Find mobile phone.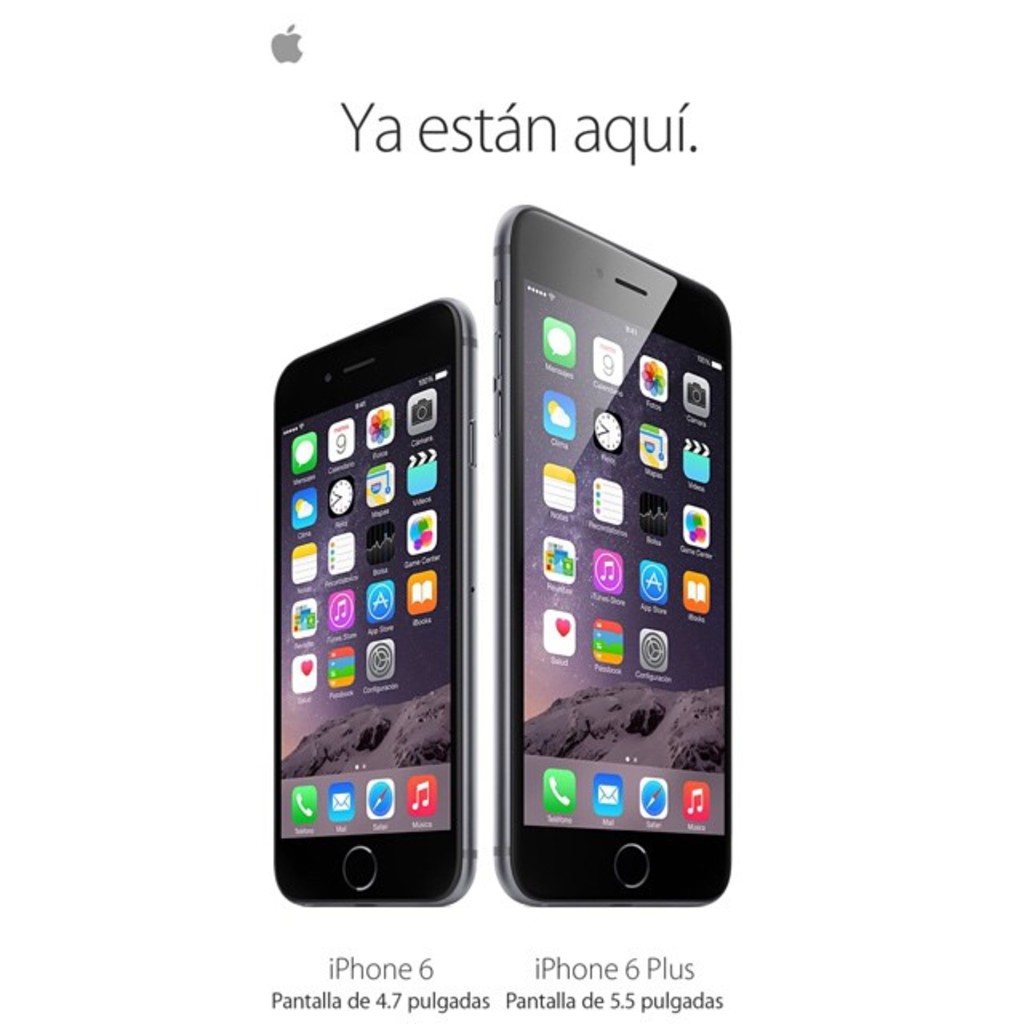
Rect(488, 200, 734, 912).
